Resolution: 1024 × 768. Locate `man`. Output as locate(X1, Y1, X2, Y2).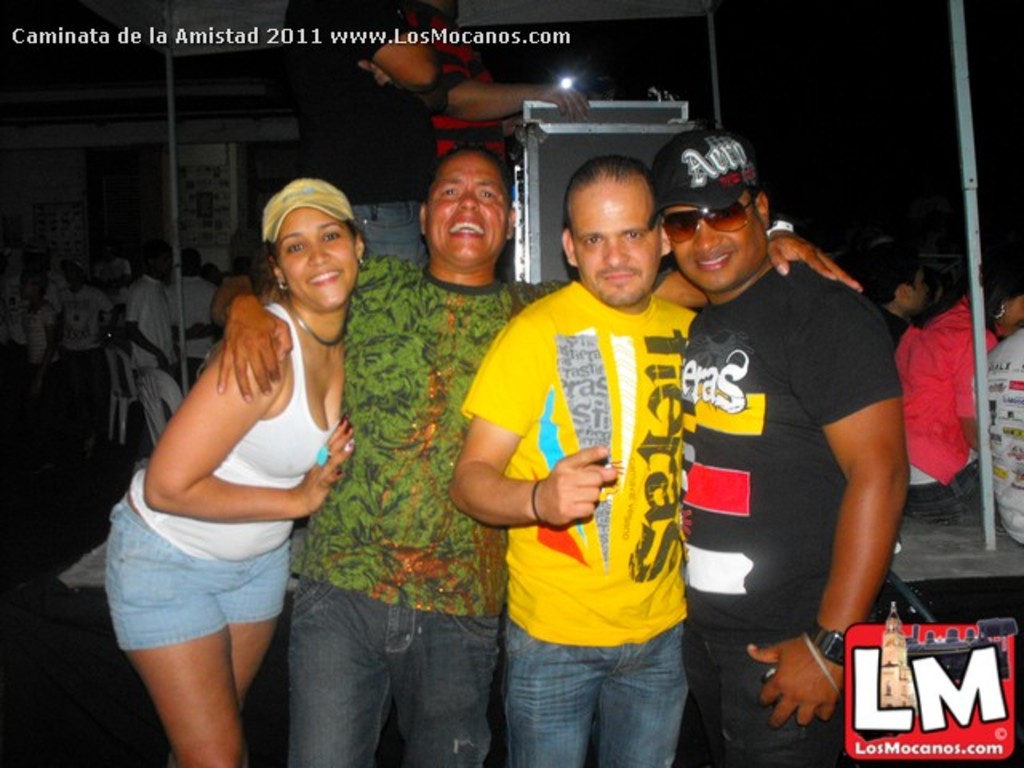
locate(218, 146, 861, 766).
